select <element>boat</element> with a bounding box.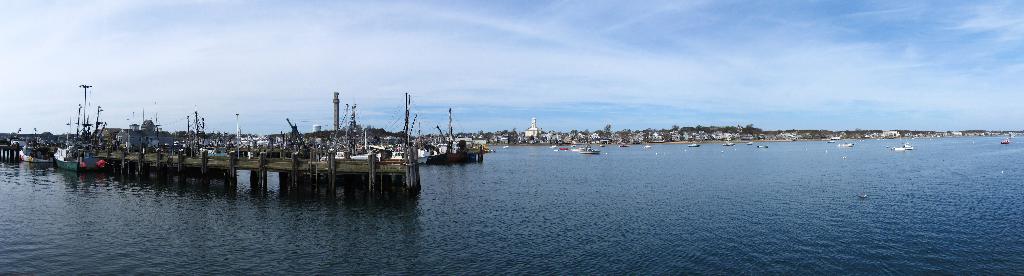
(x1=580, y1=146, x2=601, y2=153).
